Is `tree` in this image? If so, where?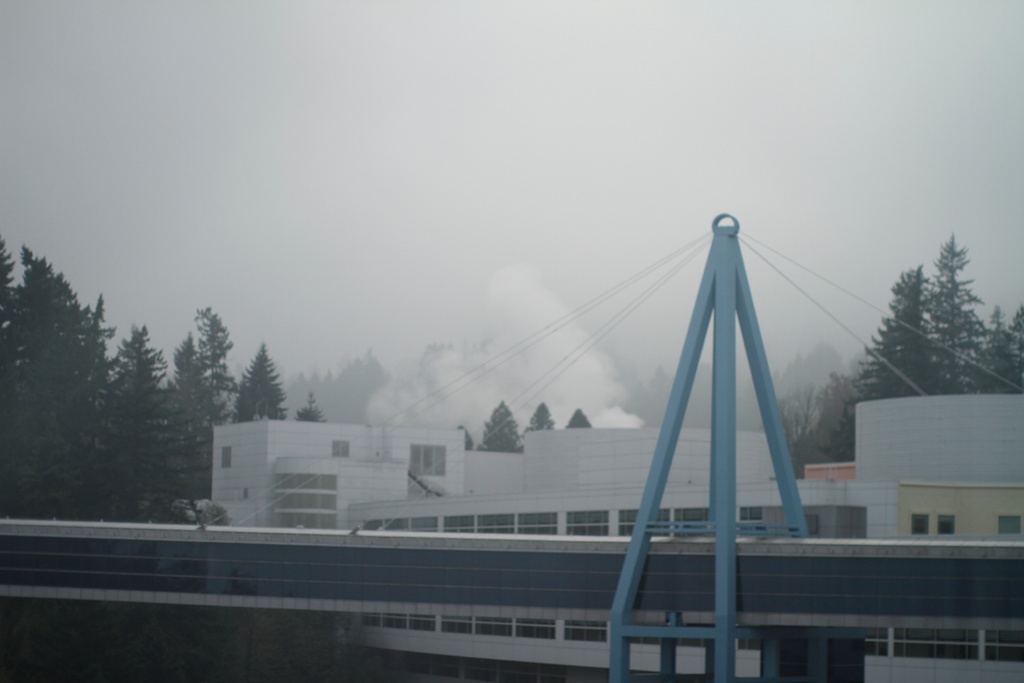
Yes, at (x1=1003, y1=302, x2=1023, y2=393).
